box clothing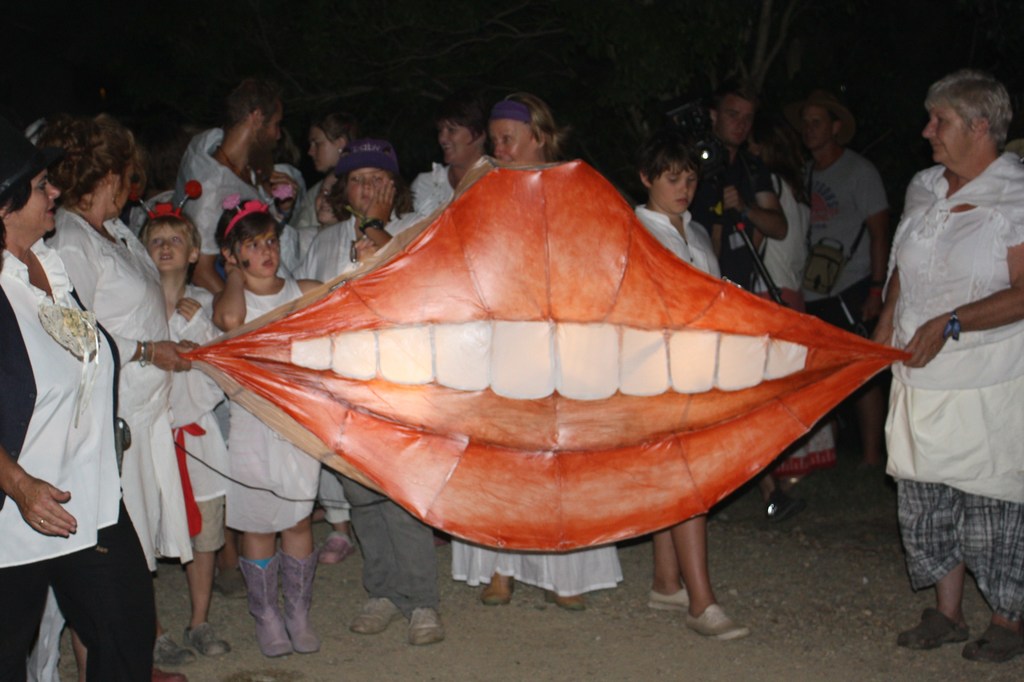
[172,126,277,284]
